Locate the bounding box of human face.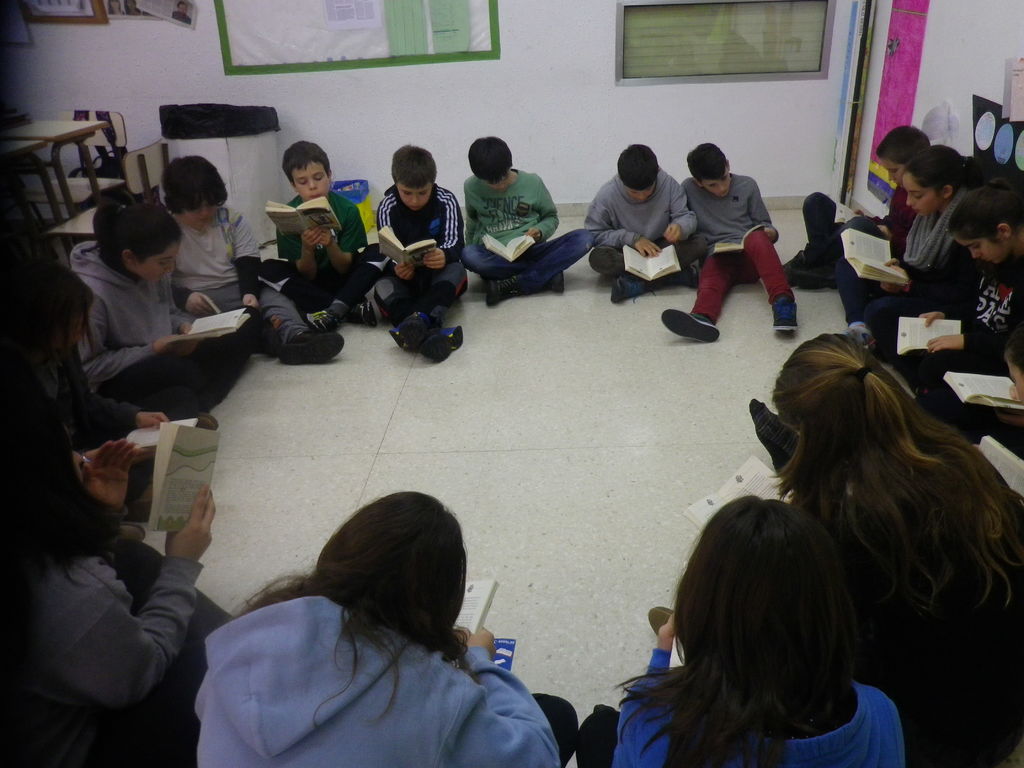
Bounding box: [907,176,936,216].
